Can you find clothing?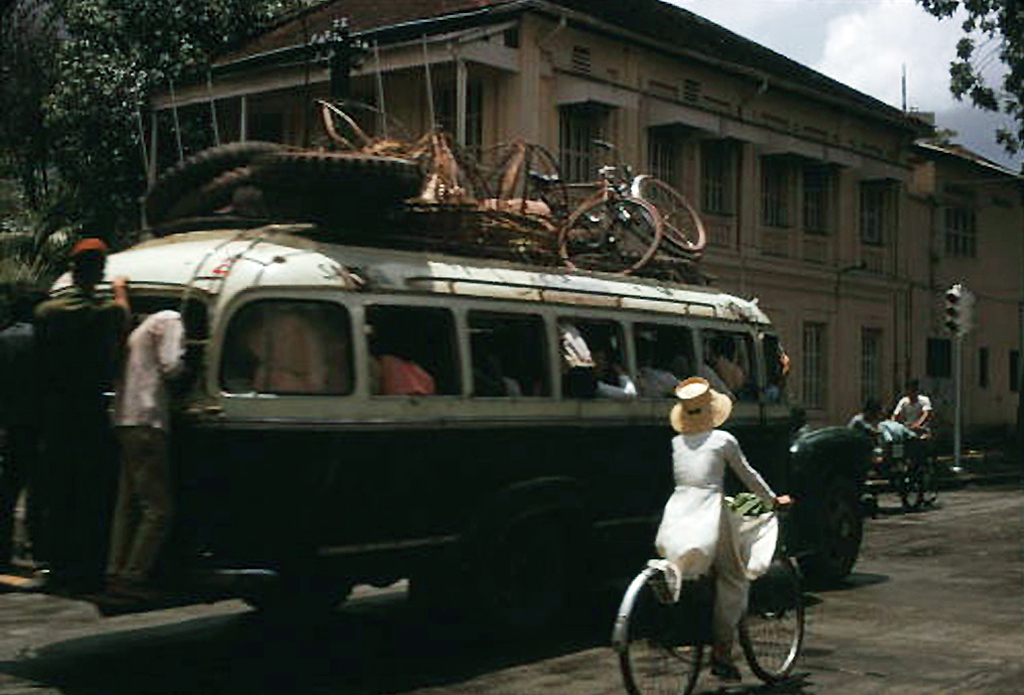
Yes, bounding box: x1=853 y1=405 x2=871 y2=470.
